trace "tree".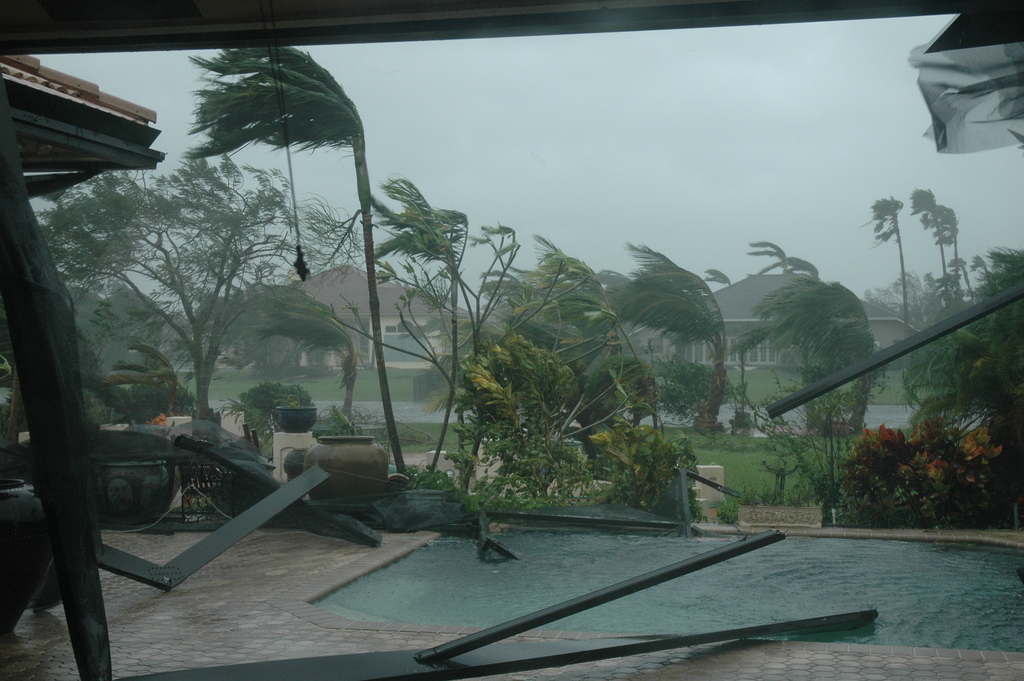
Traced to 44 142 307 434.
